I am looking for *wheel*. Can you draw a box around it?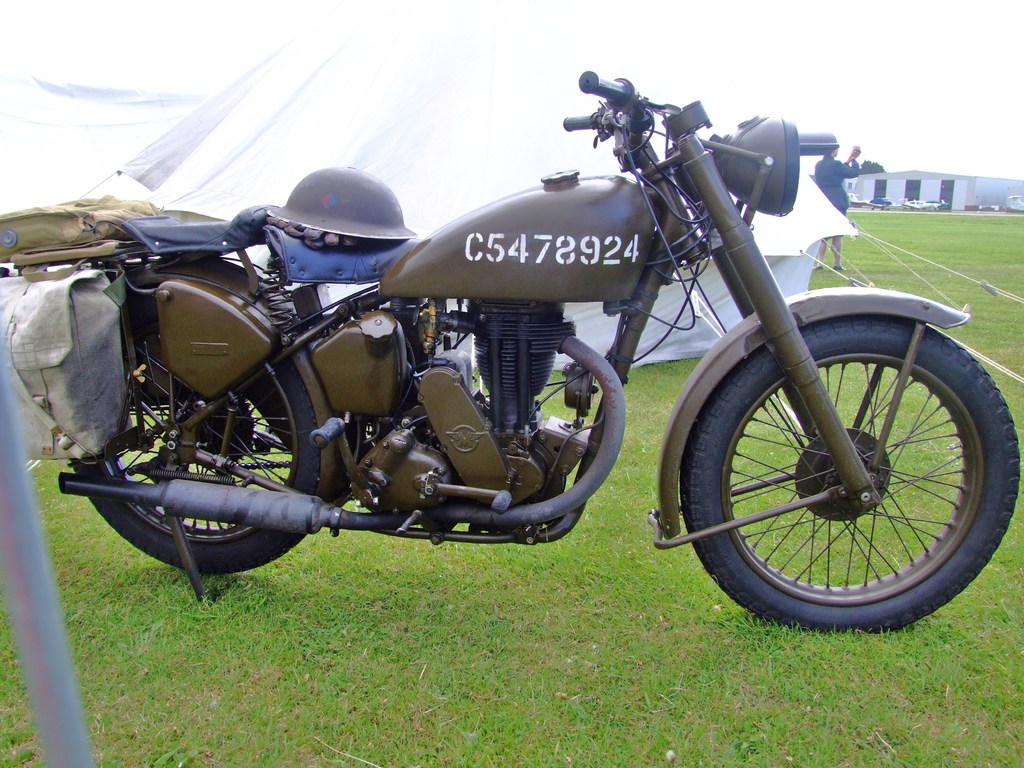
Sure, the bounding box is l=73, t=286, r=323, b=579.
